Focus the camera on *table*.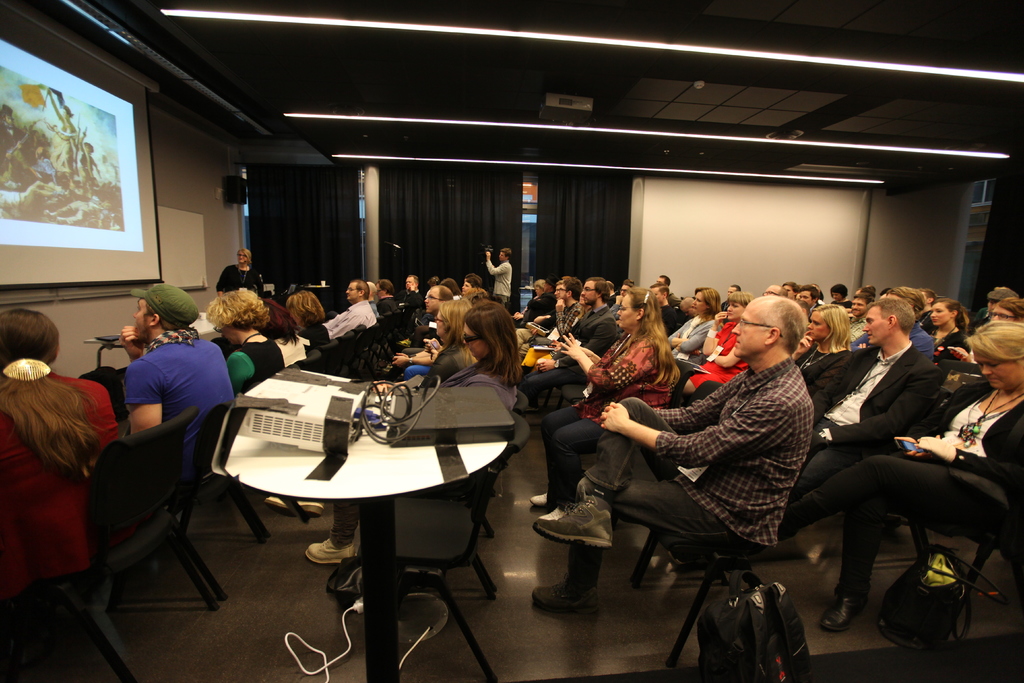
Focus region: bbox=[203, 387, 518, 610].
